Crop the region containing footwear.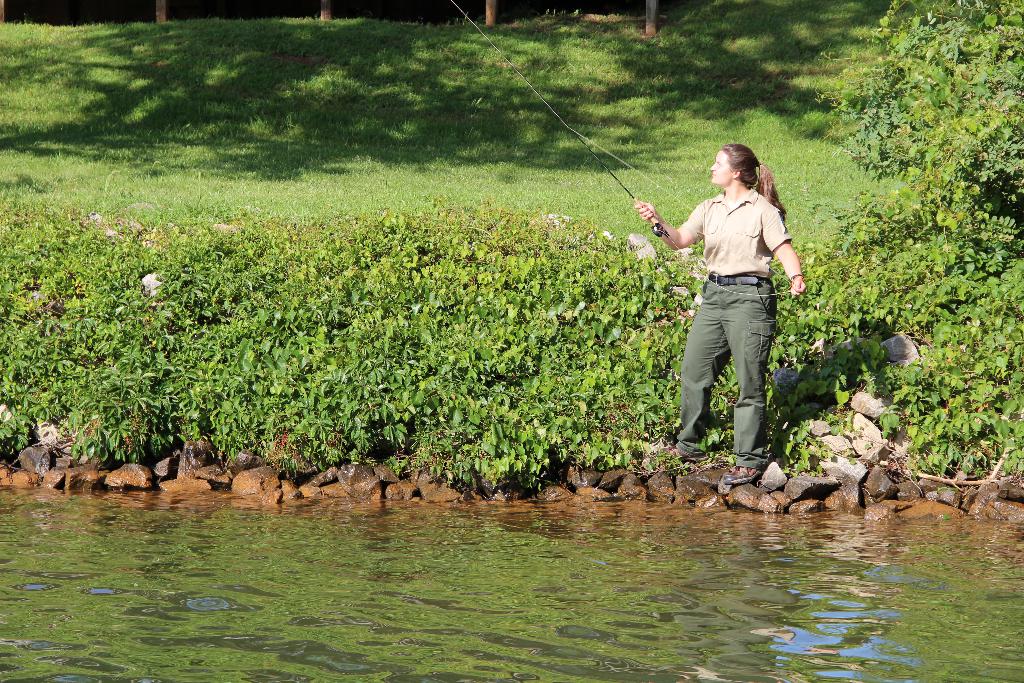
Crop region: l=650, t=444, r=696, b=465.
